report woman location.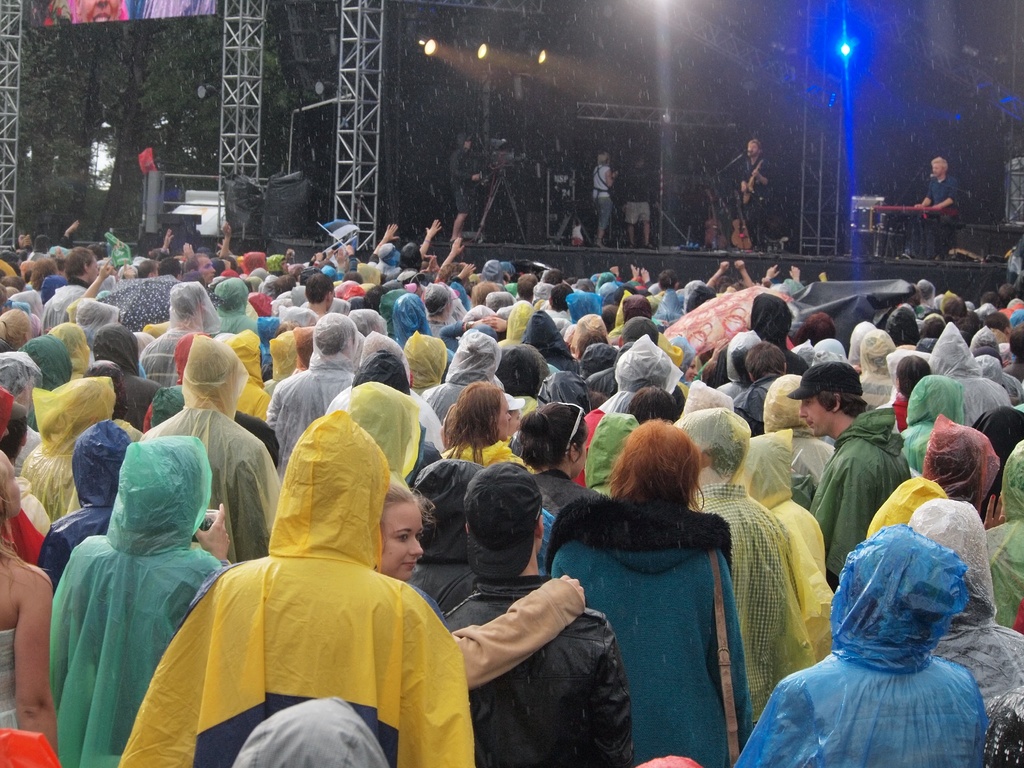
Report: select_region(0, 447, 62, 755).
